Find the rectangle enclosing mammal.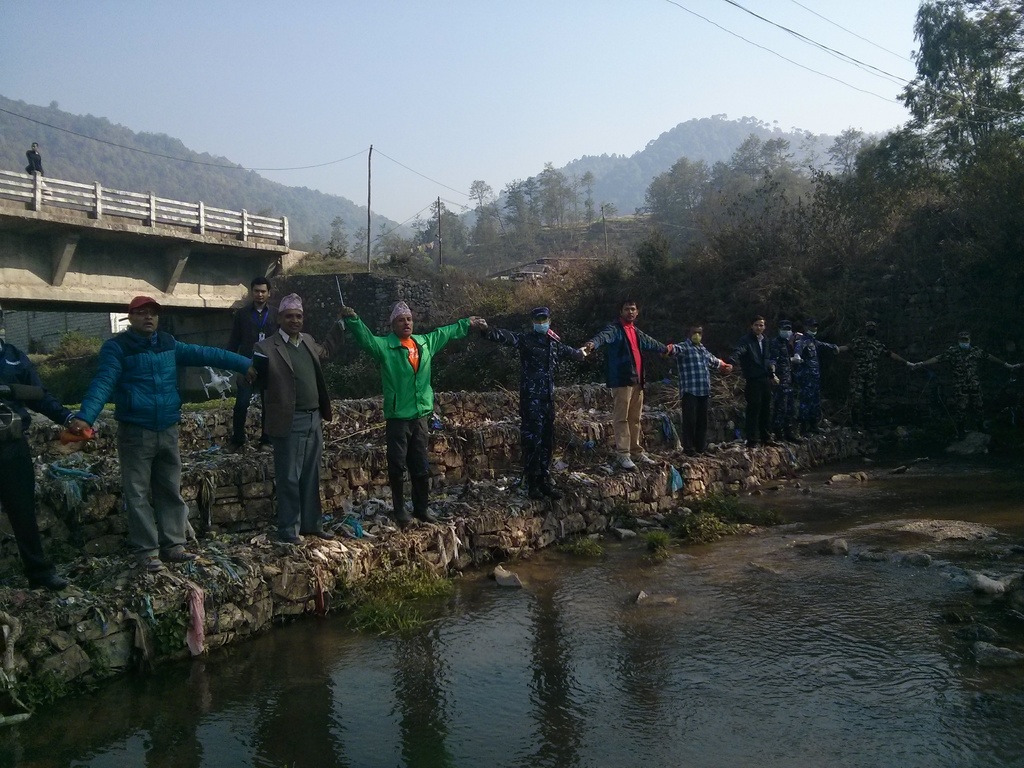
bbox(253, 293, 351, 548).
